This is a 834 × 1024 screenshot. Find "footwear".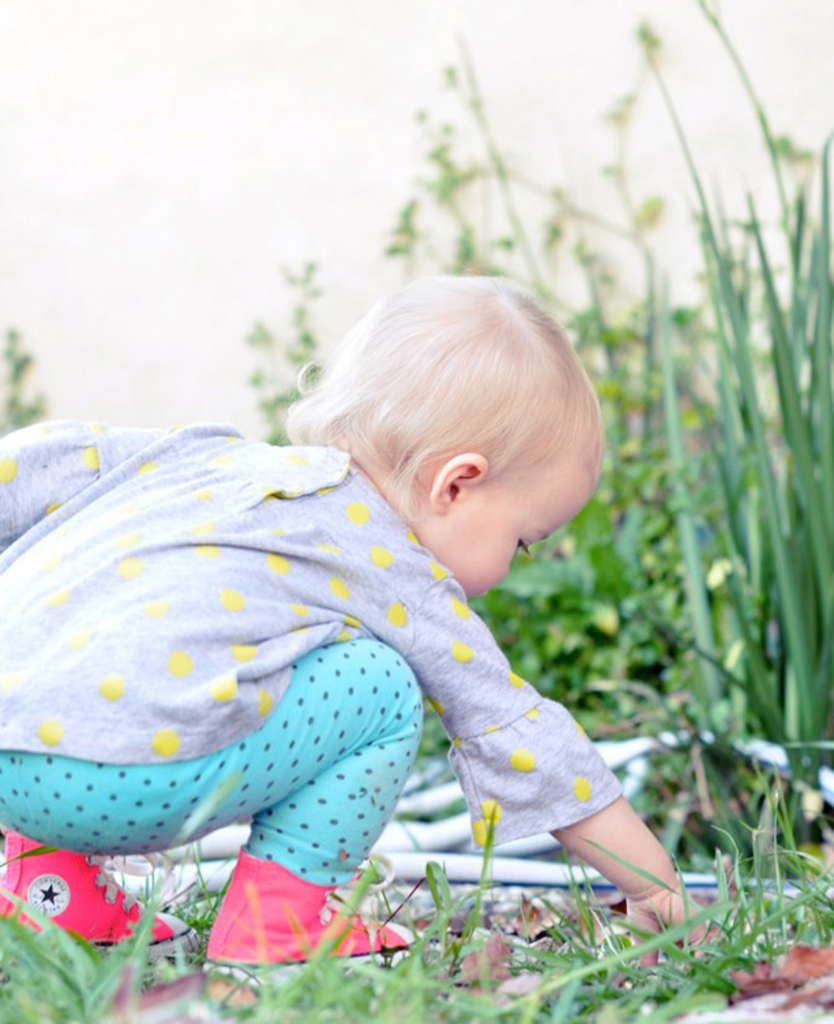
Bounding box: bbox=[0, 827, 208, 963].
